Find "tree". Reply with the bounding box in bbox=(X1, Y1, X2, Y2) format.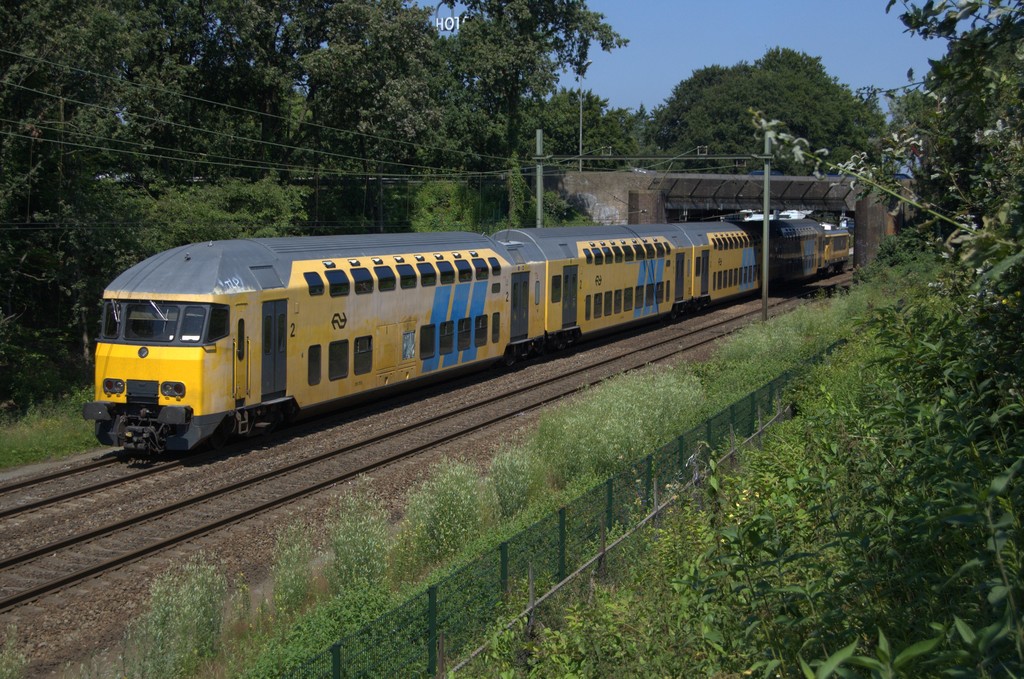
bbox=(0, 0, 632, 400).
